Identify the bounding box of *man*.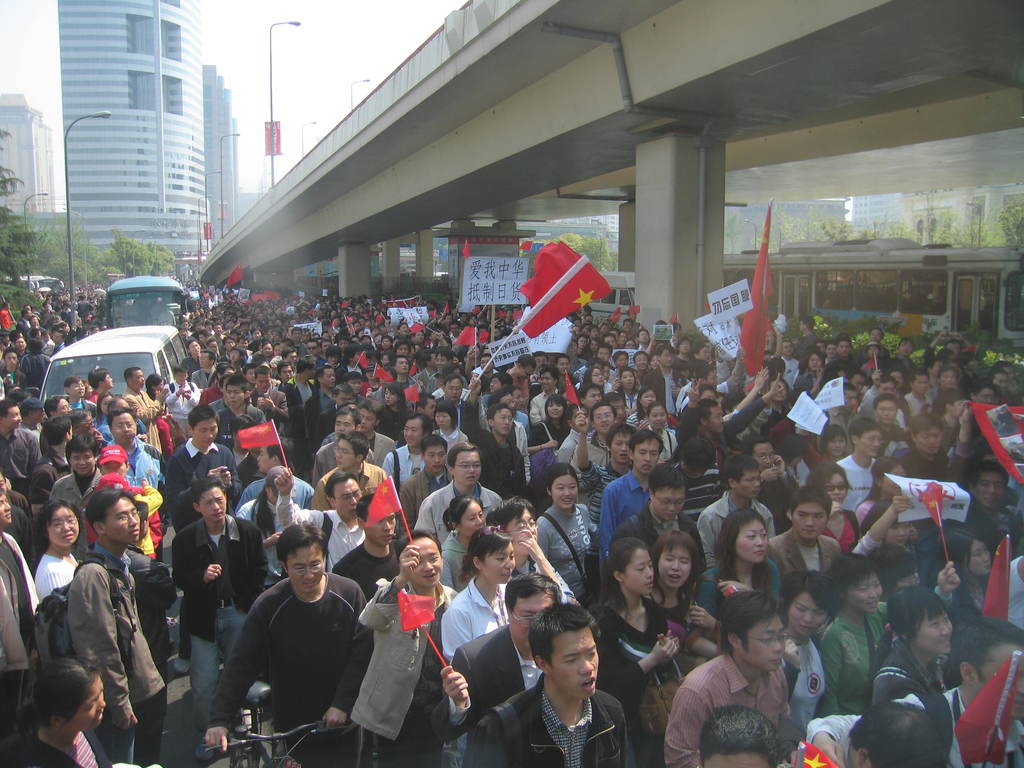
[72, 410, 108, 451].
